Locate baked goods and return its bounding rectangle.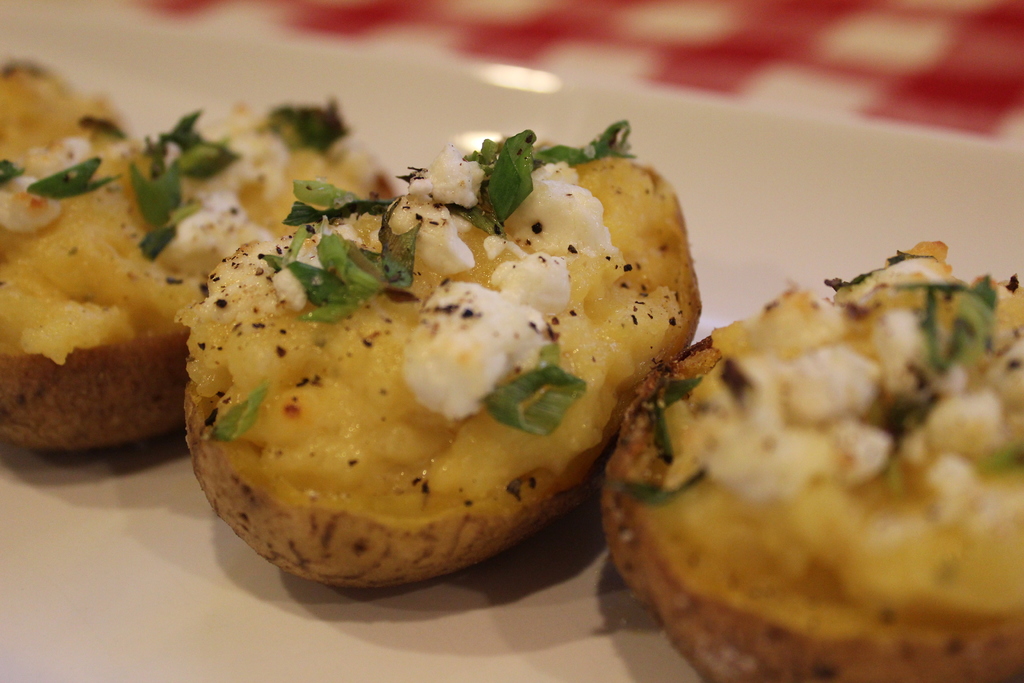
<bbox>168, 114, 664, 624</bbox>.
